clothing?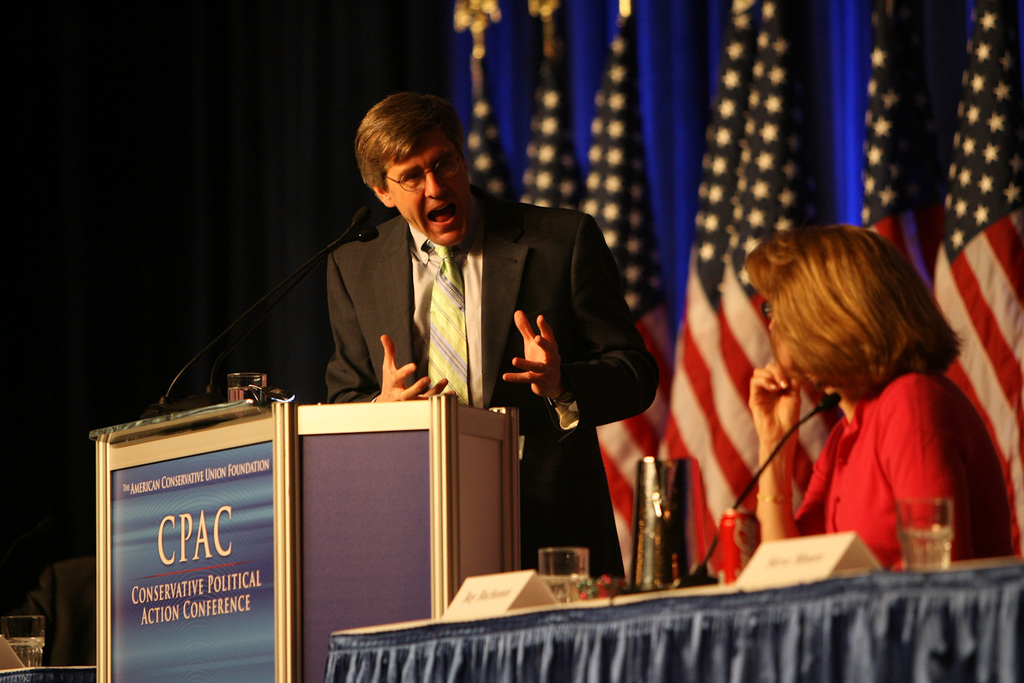
{"left": 795, "top": 372, "right": 1006, "bottom": 570}
